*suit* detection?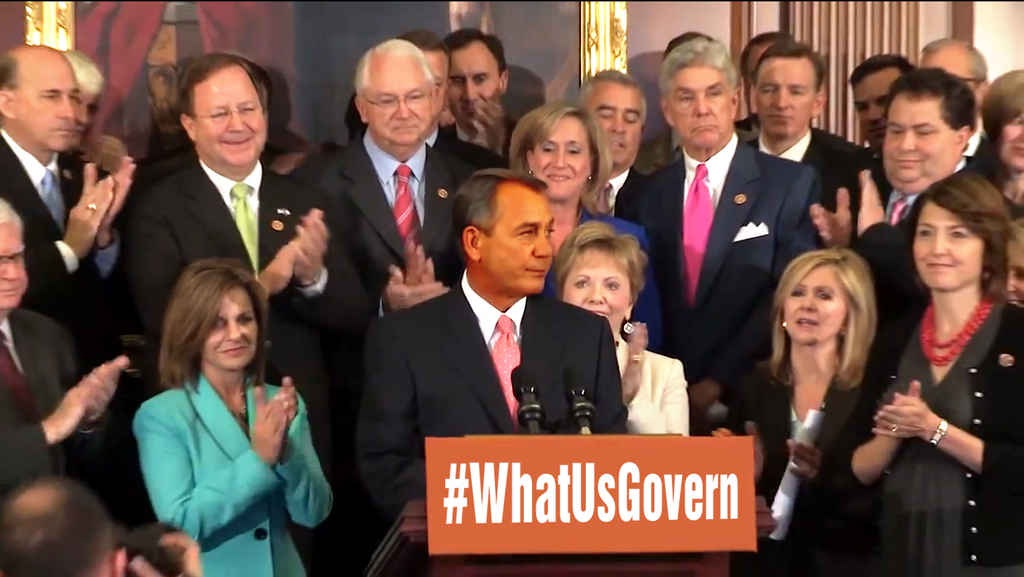
left=846, top=156, right=980, bottom=354
